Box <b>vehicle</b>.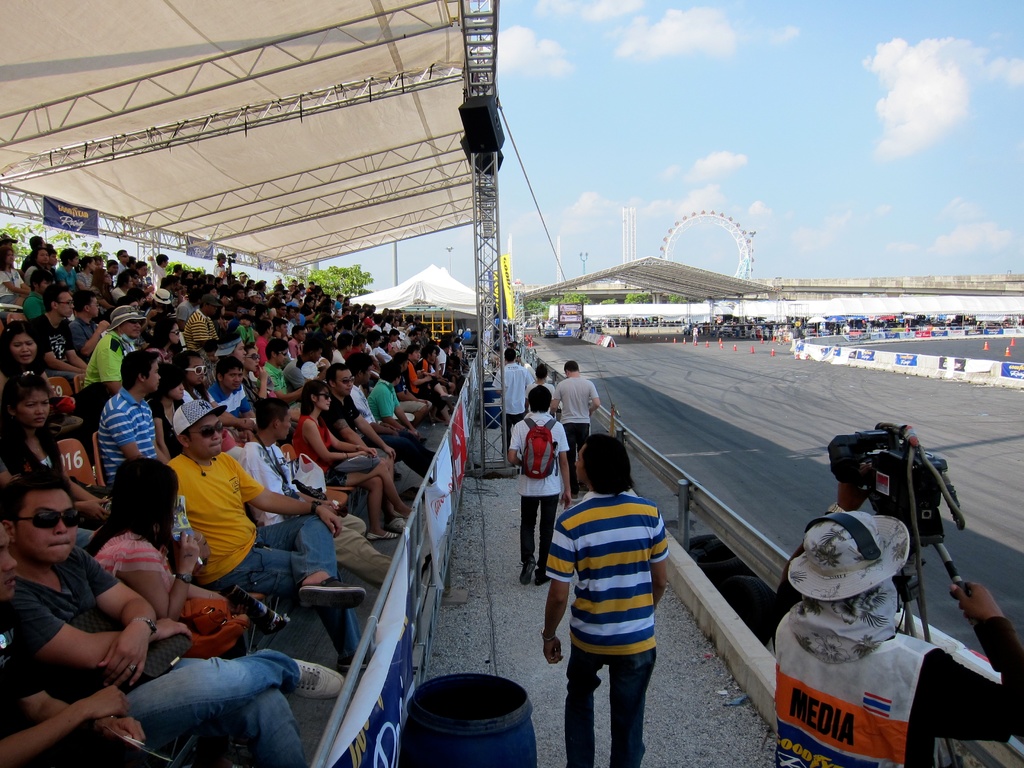
x1=541 y1=323 x2=560 y2=339.
